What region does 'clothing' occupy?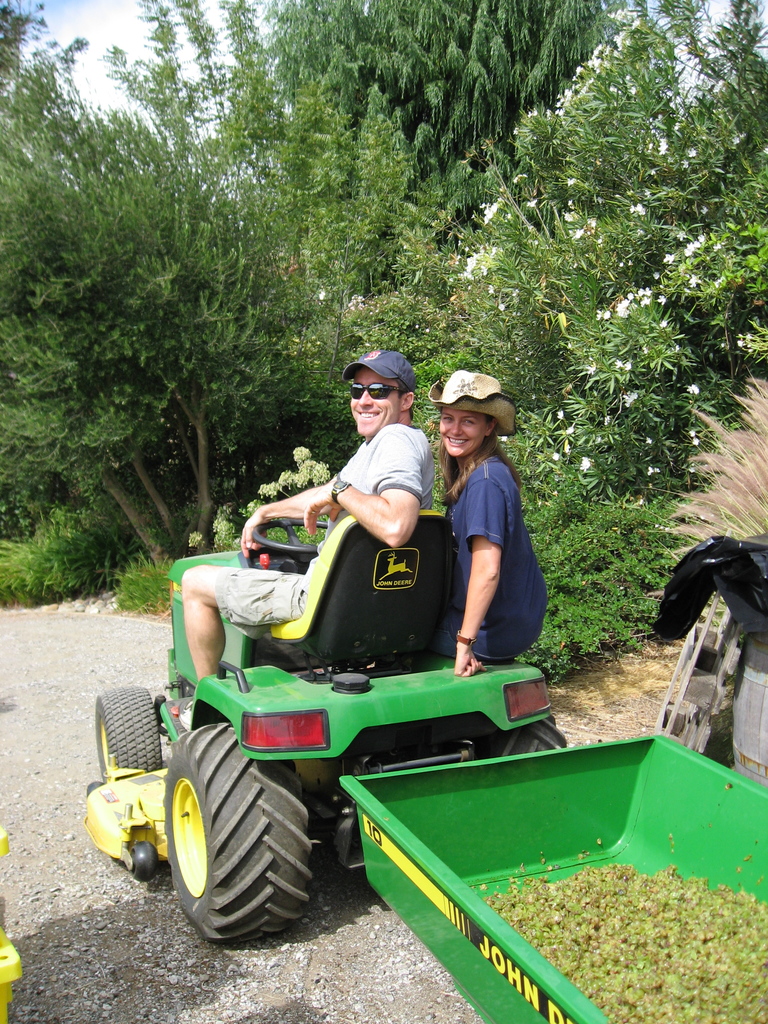
select_region(447, 432, 536, 659).
